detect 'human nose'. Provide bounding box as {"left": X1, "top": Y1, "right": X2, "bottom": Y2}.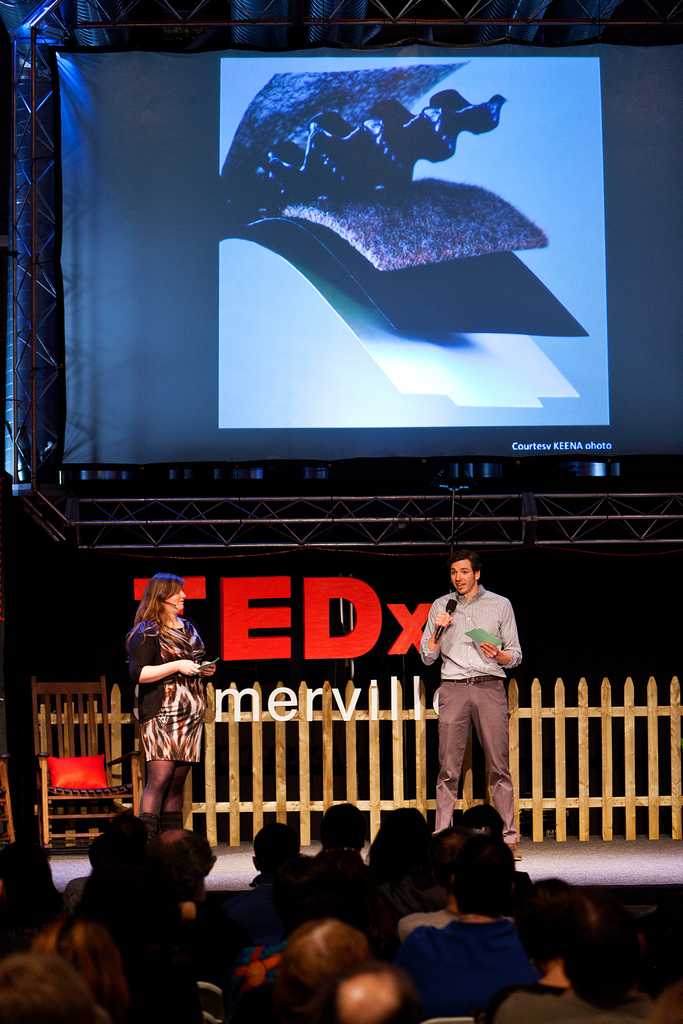
{"left": 177, "top": 588, "right": 186, "bottom": 599}.
